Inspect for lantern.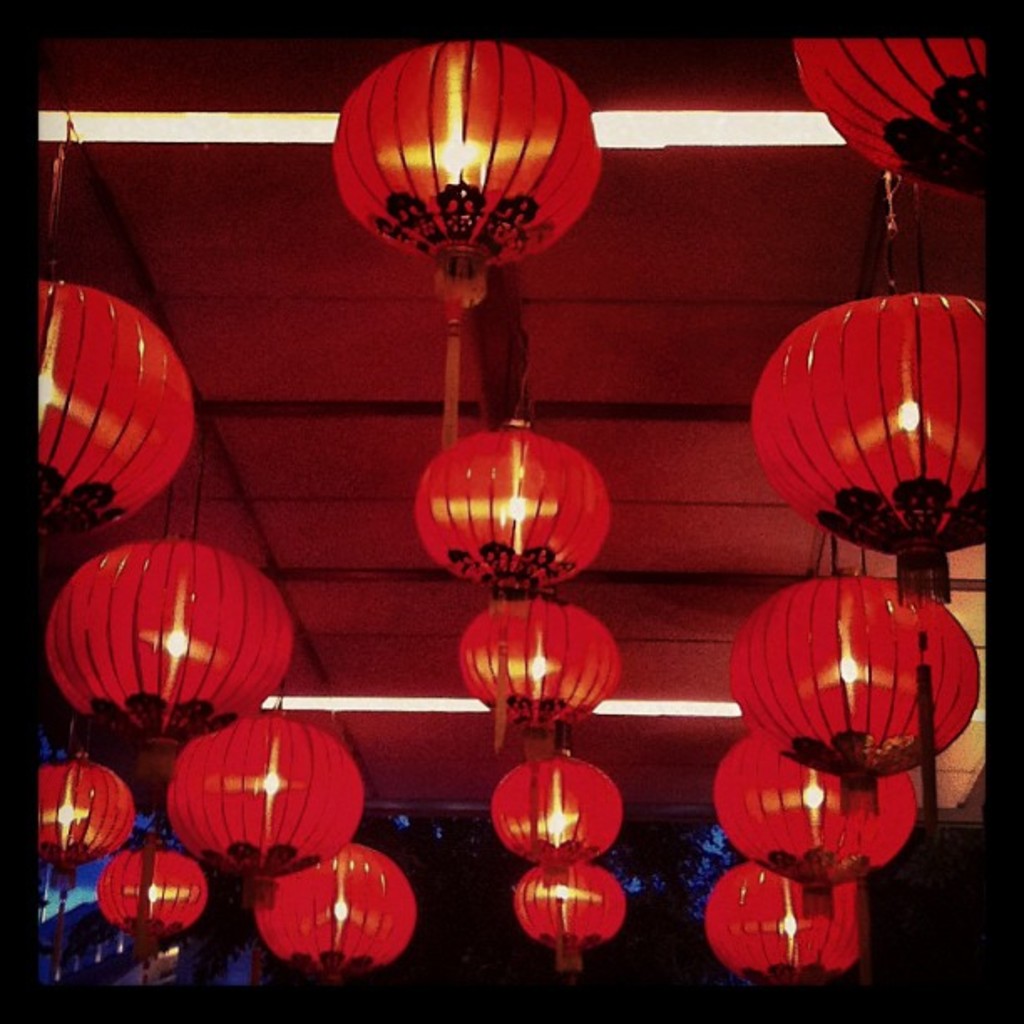
Inspection: detection(726, 569, 980, 817).
